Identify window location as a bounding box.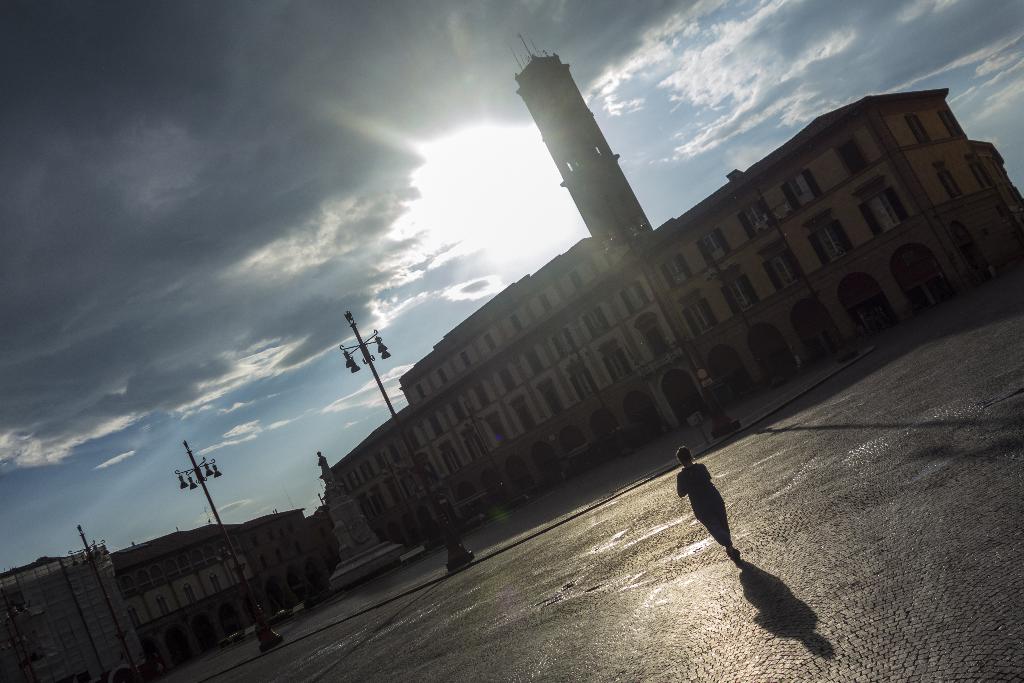
left=541, top=384, right=561, bottom=413.
